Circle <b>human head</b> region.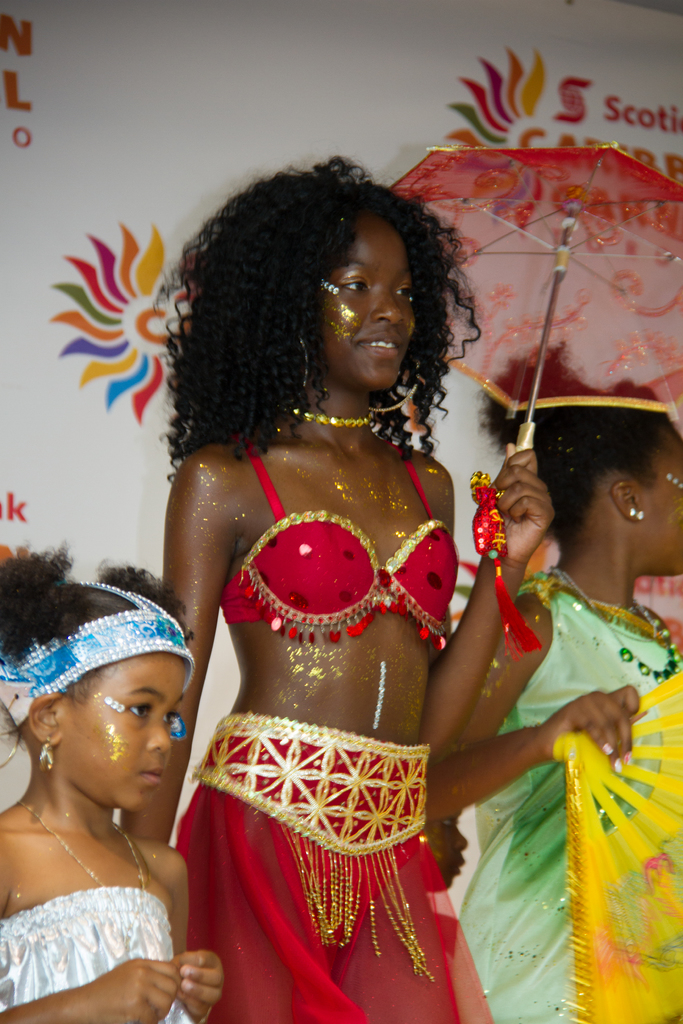
Region: [x1=212, y1=157, x2=443, y2=410].
